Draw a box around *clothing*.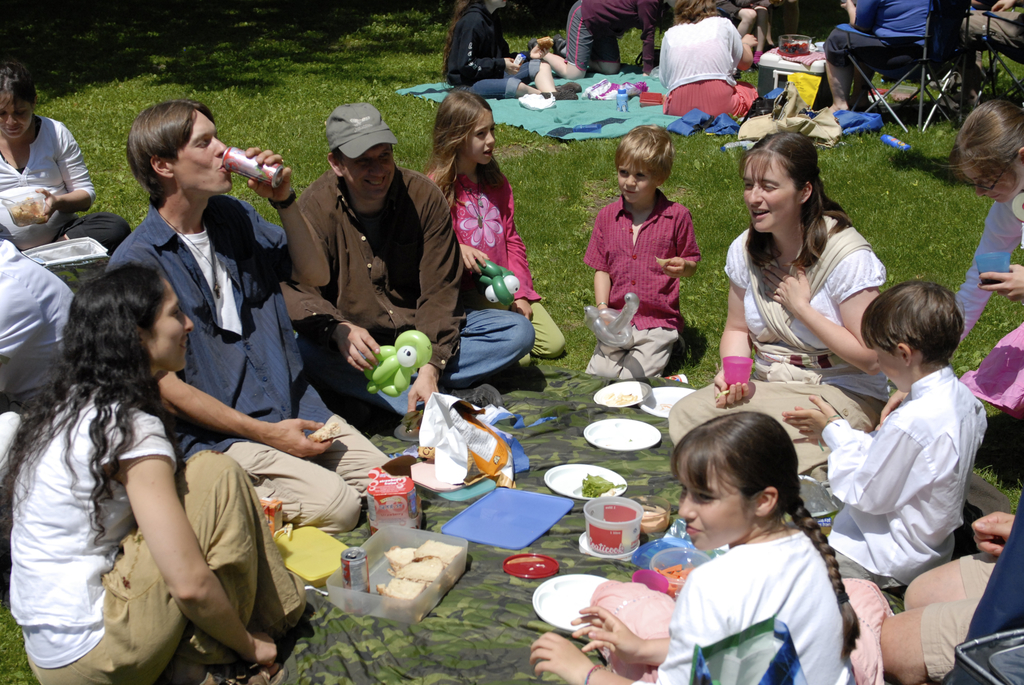
pyautogui.locateOnScreen(109, 195, 391, 537).
